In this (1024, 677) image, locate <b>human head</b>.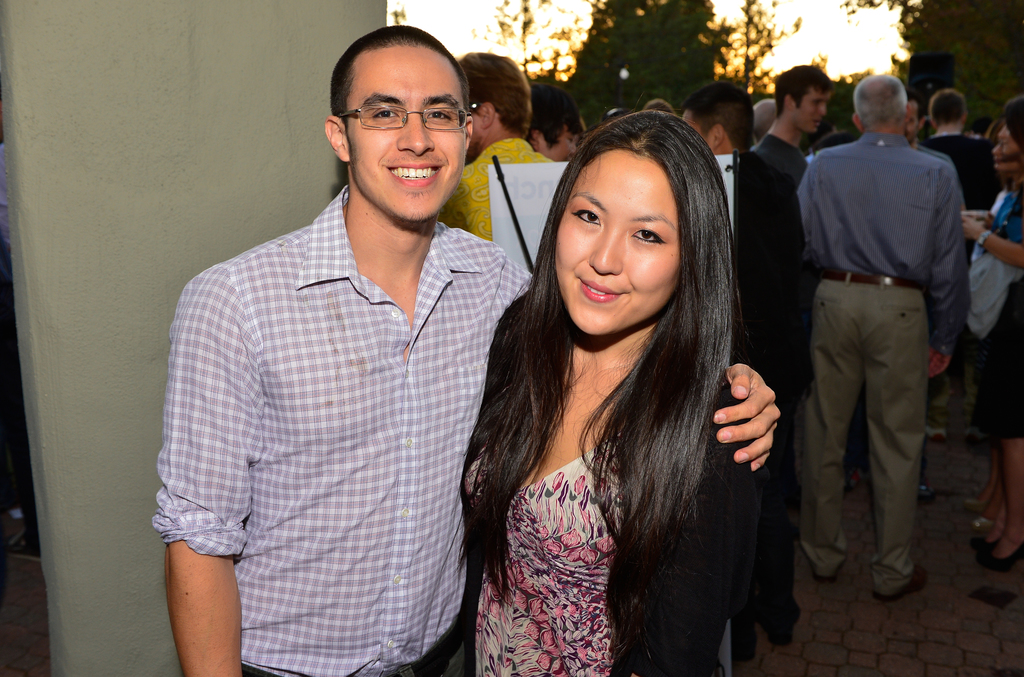
Bounding box: BBox(531, 104, 689, 323).
